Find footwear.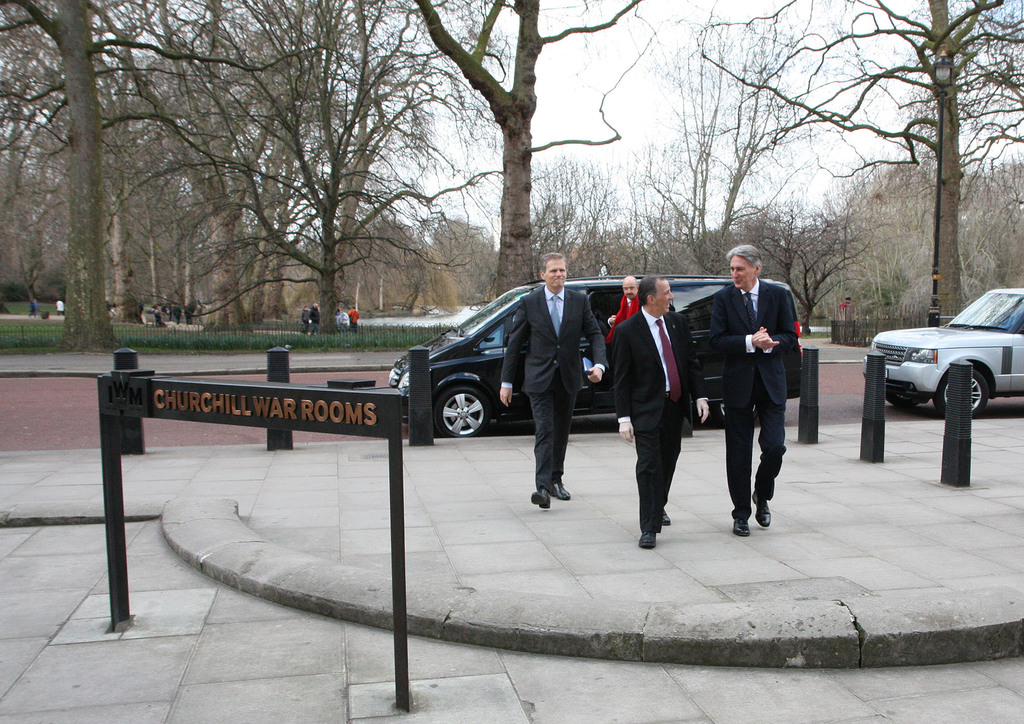
rect(639, 533, 657, 549).
